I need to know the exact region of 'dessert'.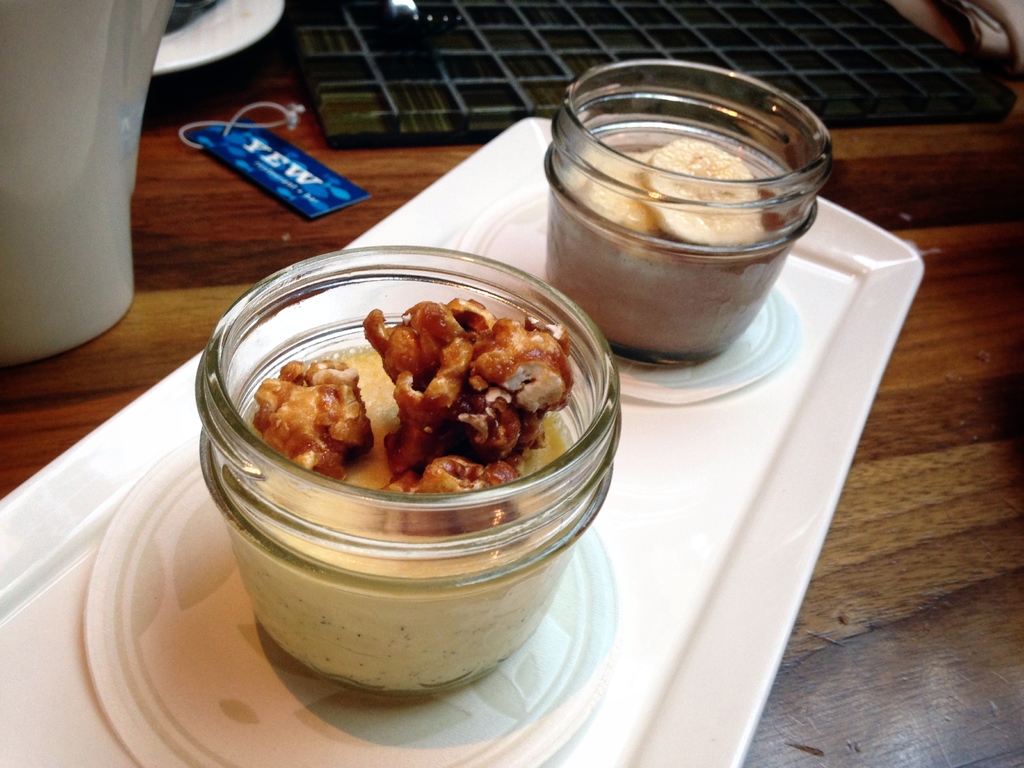
Region: pyautogui.locateOnScreen(254, 294, 585, 703).
